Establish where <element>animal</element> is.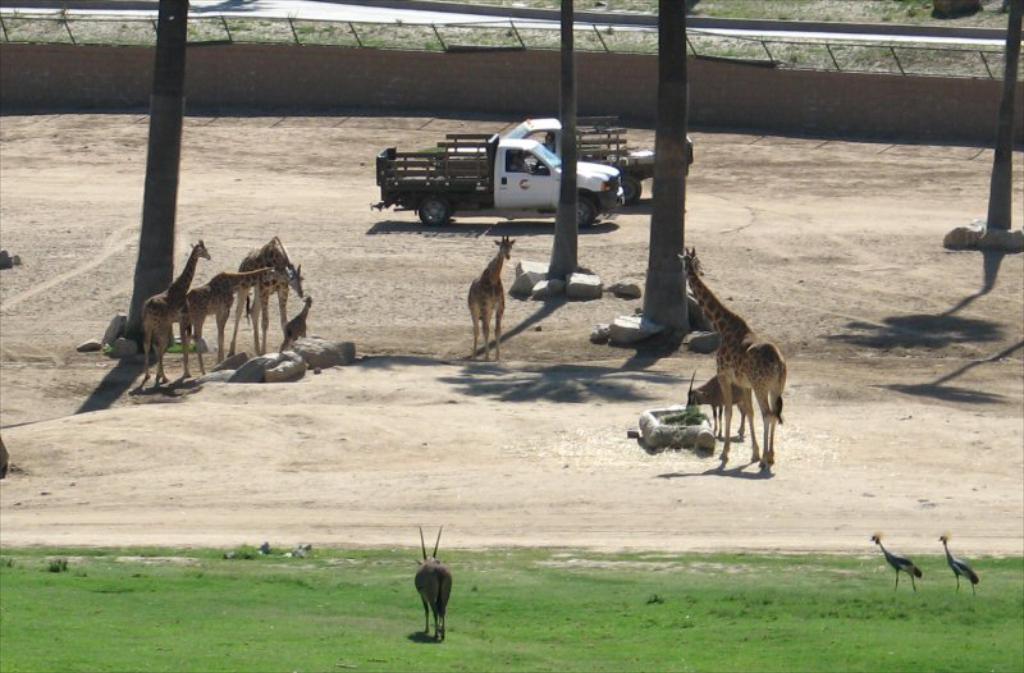
Established at 412,525,456,640.
